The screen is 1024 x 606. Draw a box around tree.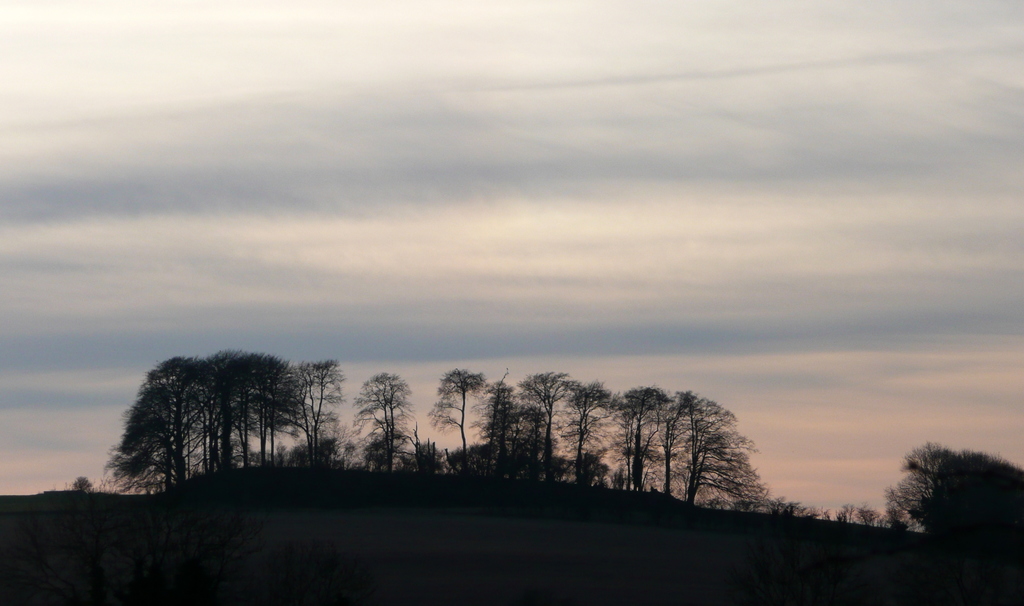
l=857, t=502, r=877, b=529.
